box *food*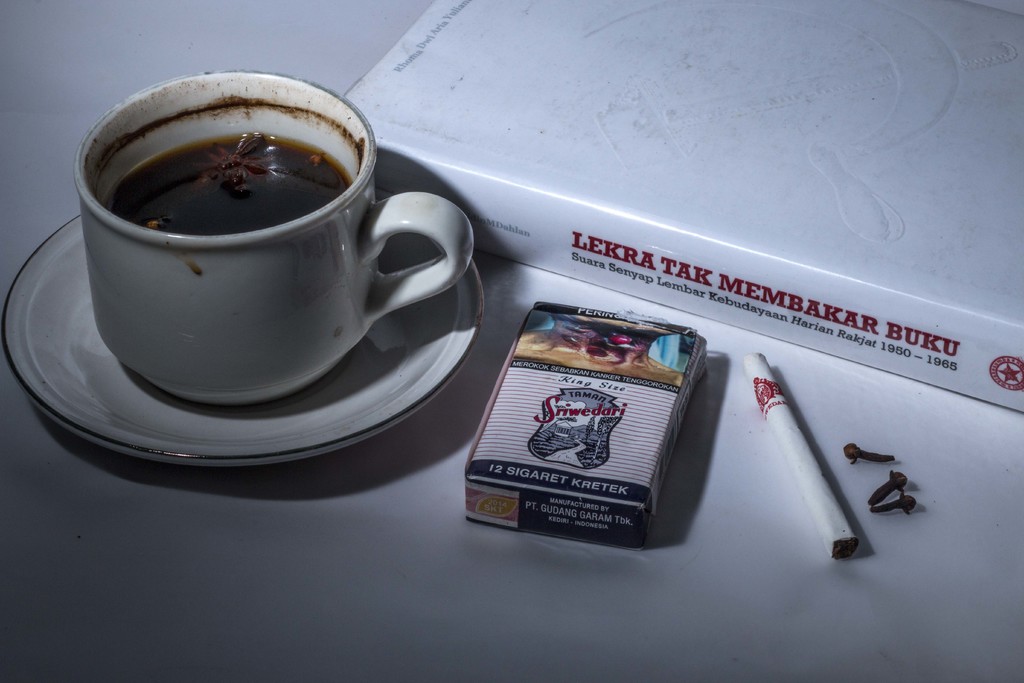
rect(845, 441, 896, 464)
